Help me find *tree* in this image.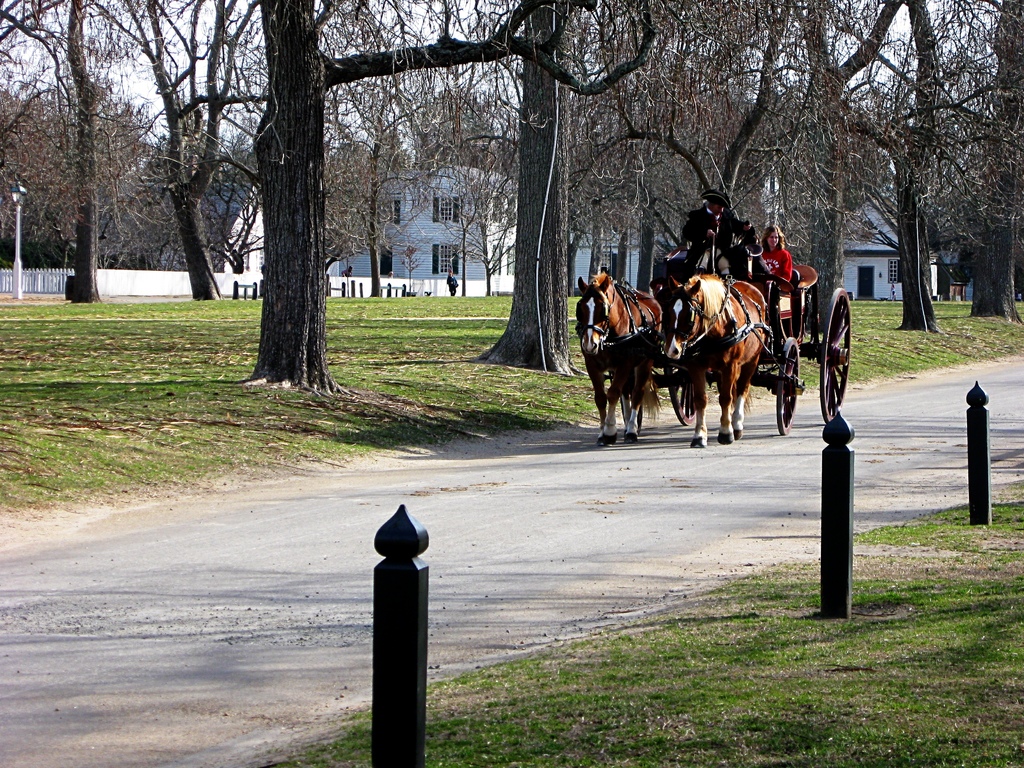
Found it: [468, 0, 634, 380].
